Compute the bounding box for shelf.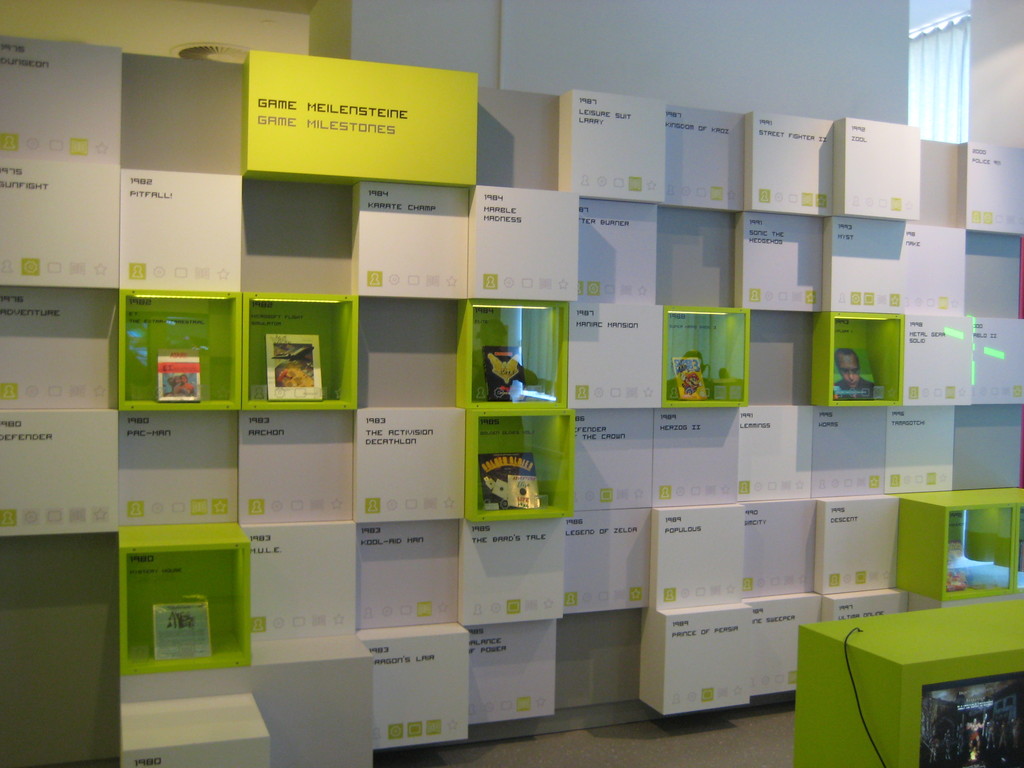
810 399 902 500.
